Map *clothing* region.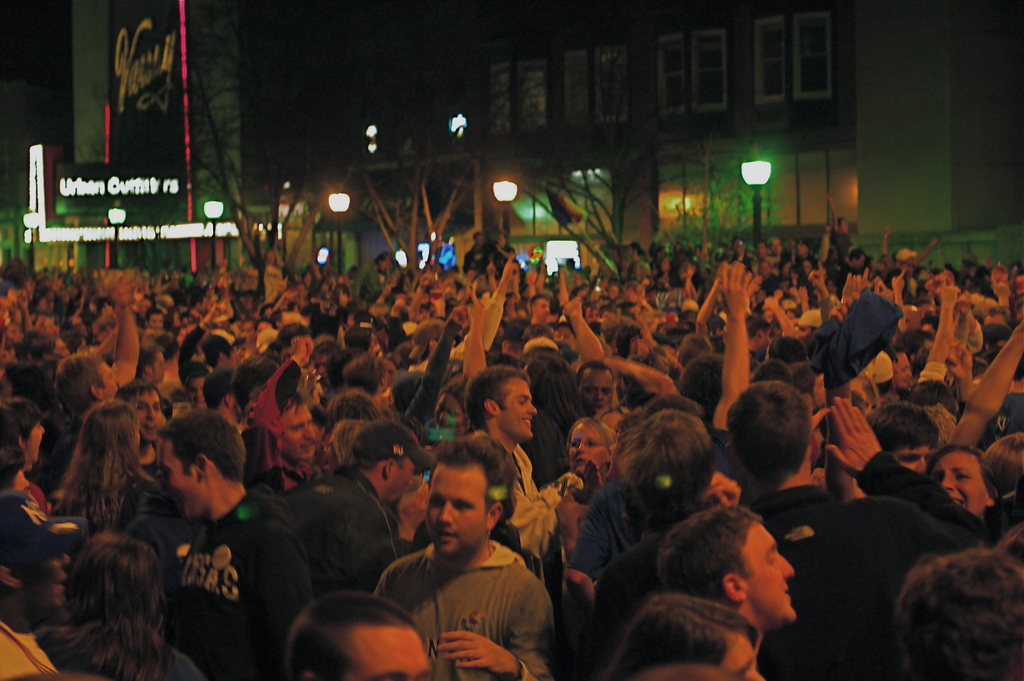
Mapped to box(166, 495, 291, 680).
